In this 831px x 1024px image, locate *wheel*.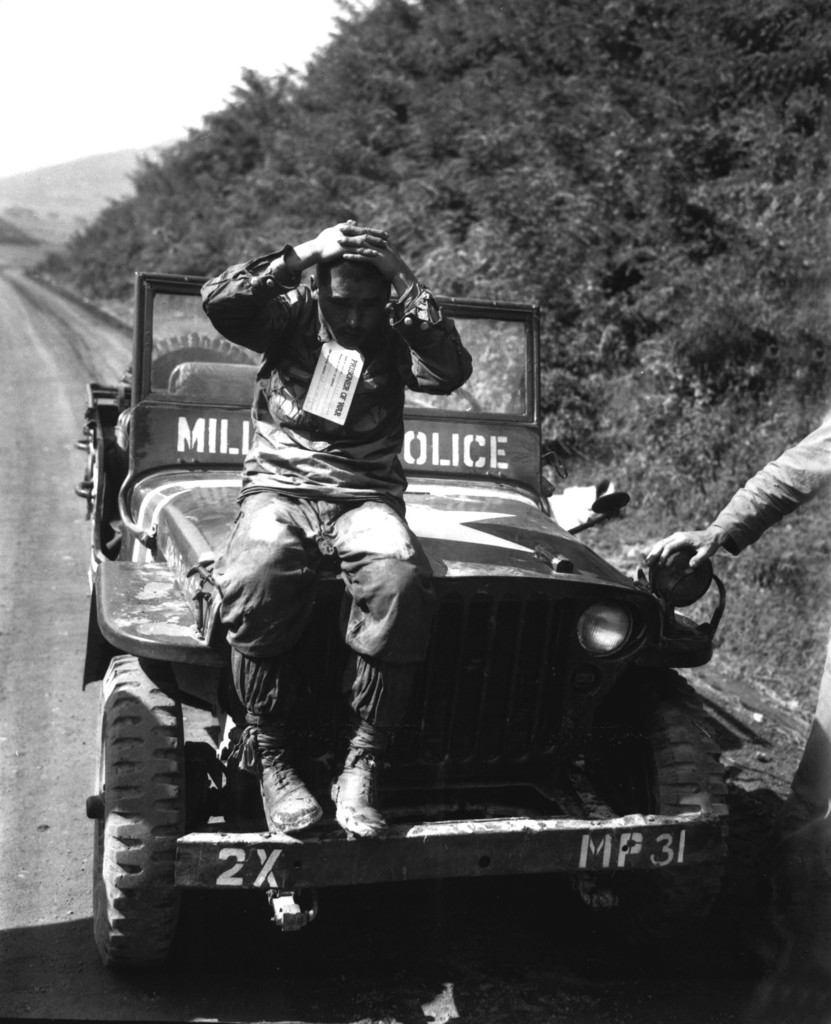
Bounding box: {"left": 595, "top": 662, "right": 733, "bottom": 964}.
